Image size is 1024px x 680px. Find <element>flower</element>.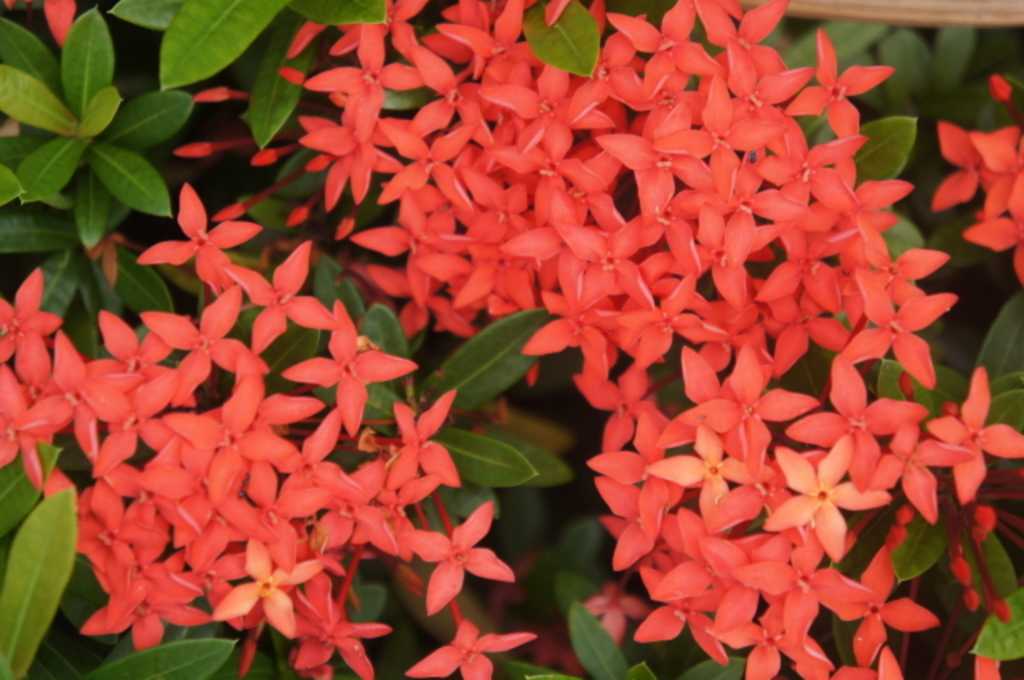
[left=280, top=301, right=419, bottom=437].
